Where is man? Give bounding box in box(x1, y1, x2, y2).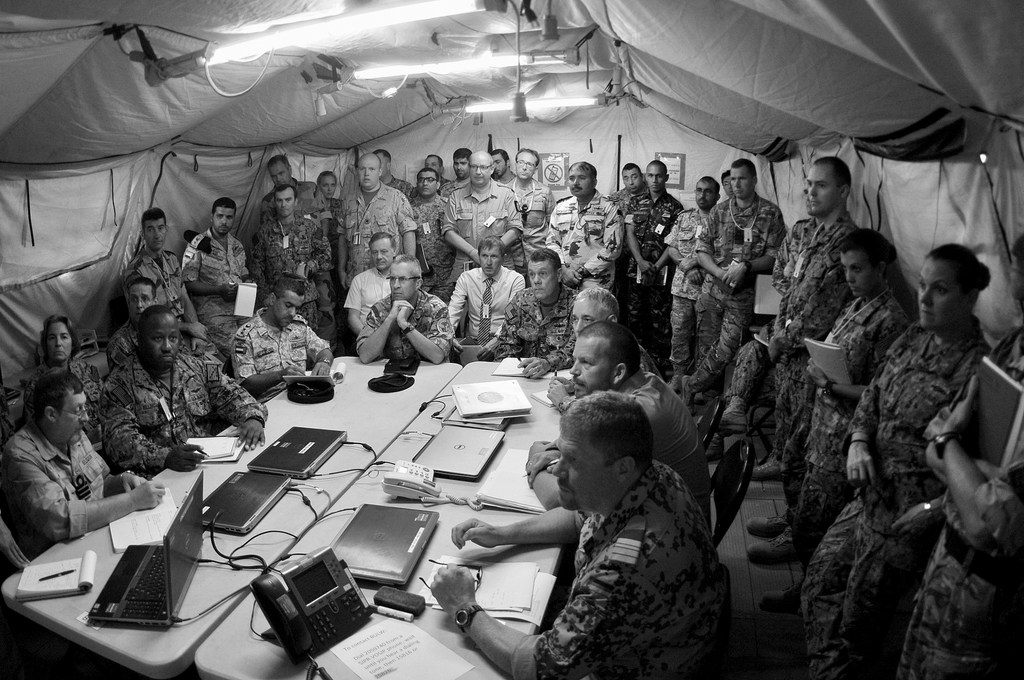
box(741, 152, 863, 565).
